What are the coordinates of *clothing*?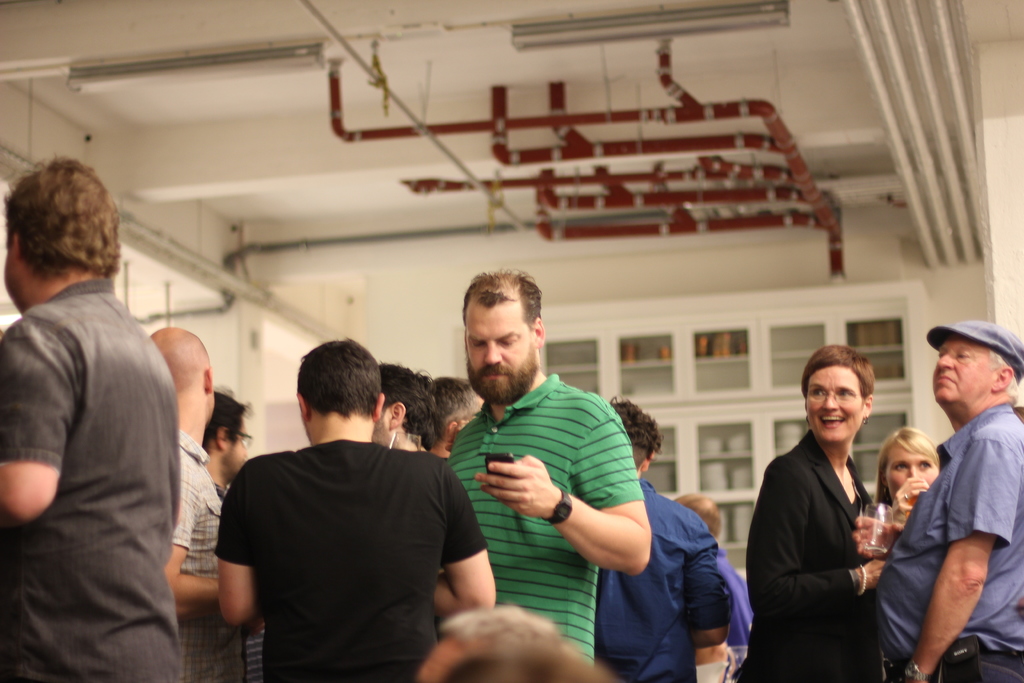
box(212, 404, 479, 680).
